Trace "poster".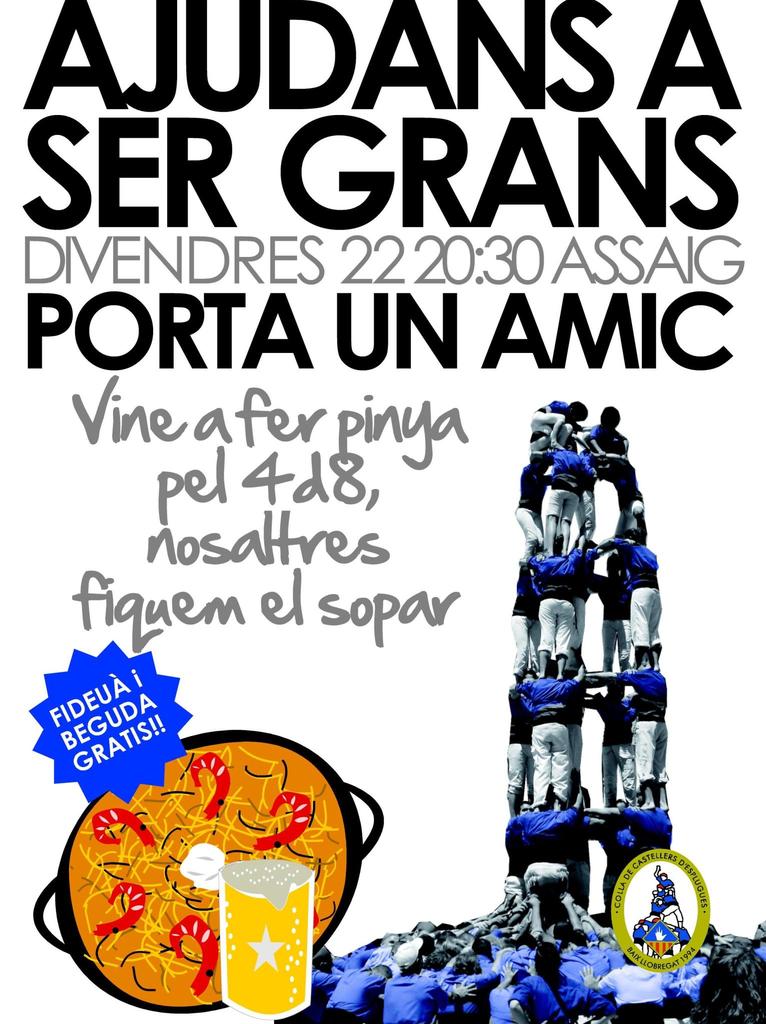
Traced to x1=0 y1=0 x2=765 y2=1023.
